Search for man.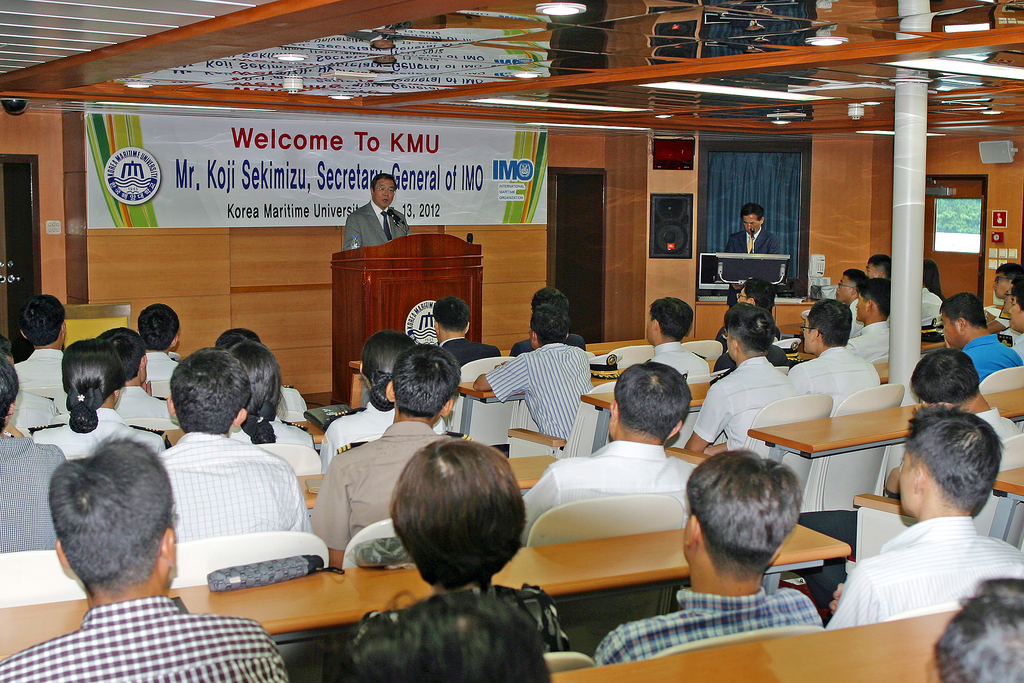
Found at detection(1005, 290, 1023, 360).
